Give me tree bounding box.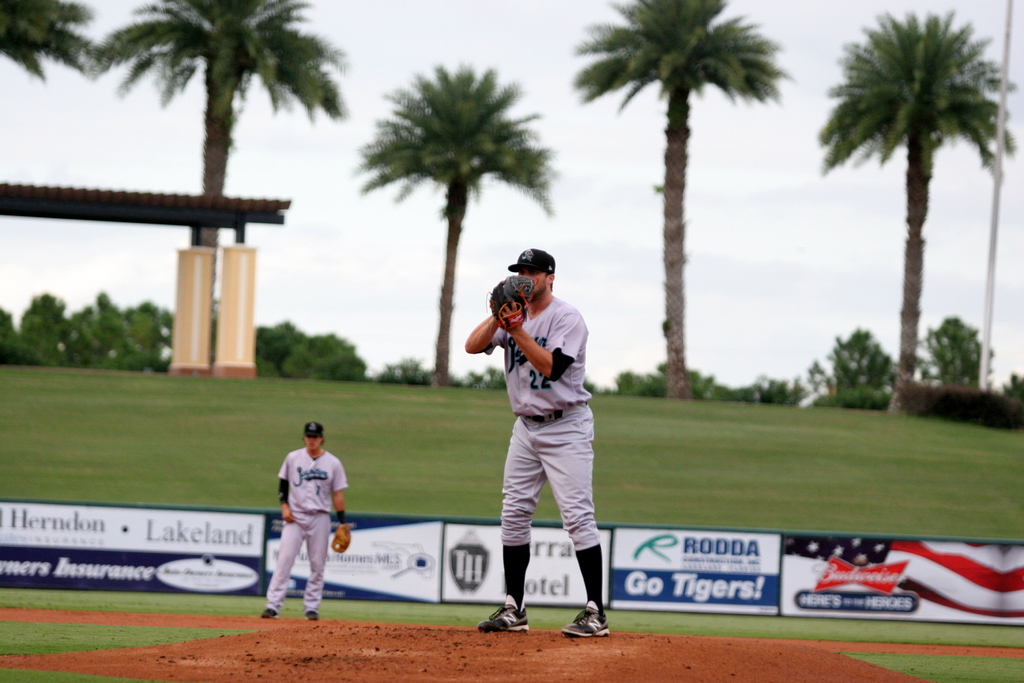
[911,315,995,387].
